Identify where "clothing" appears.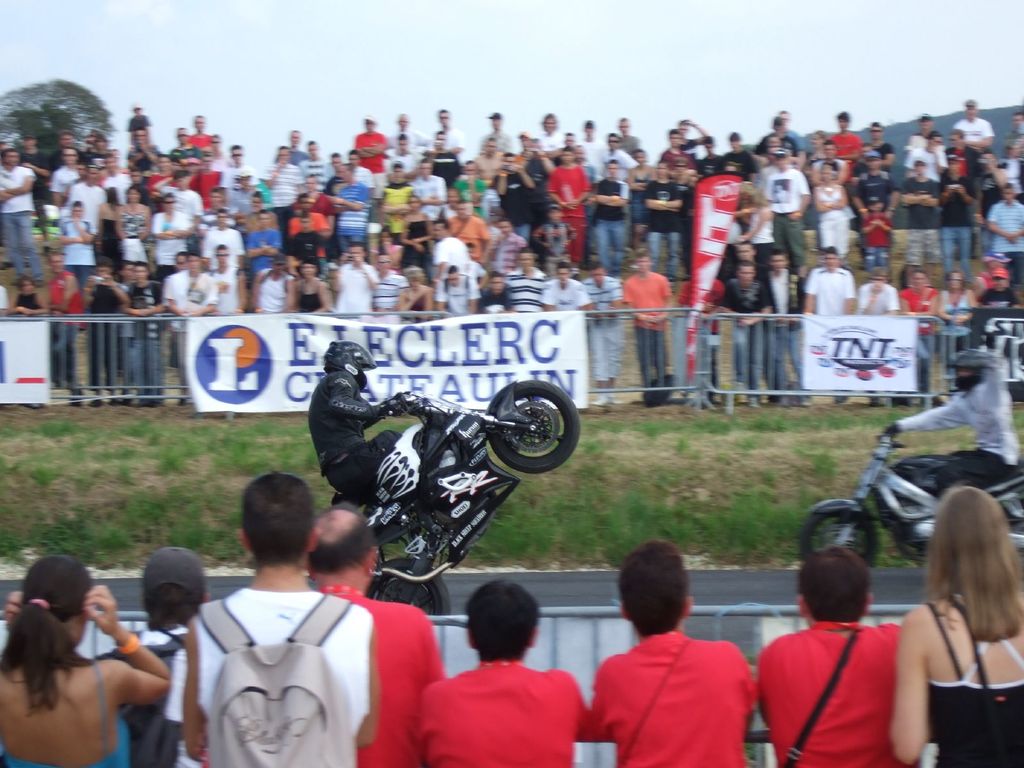
Appears at 593:616:757:767.
